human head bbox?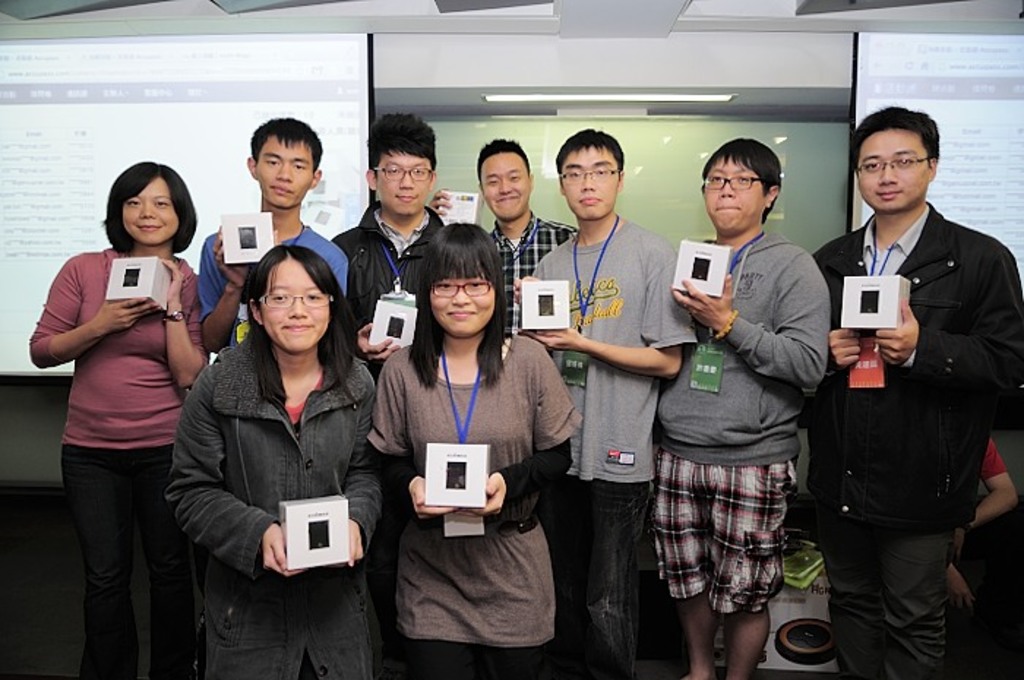
247 118 320 214
